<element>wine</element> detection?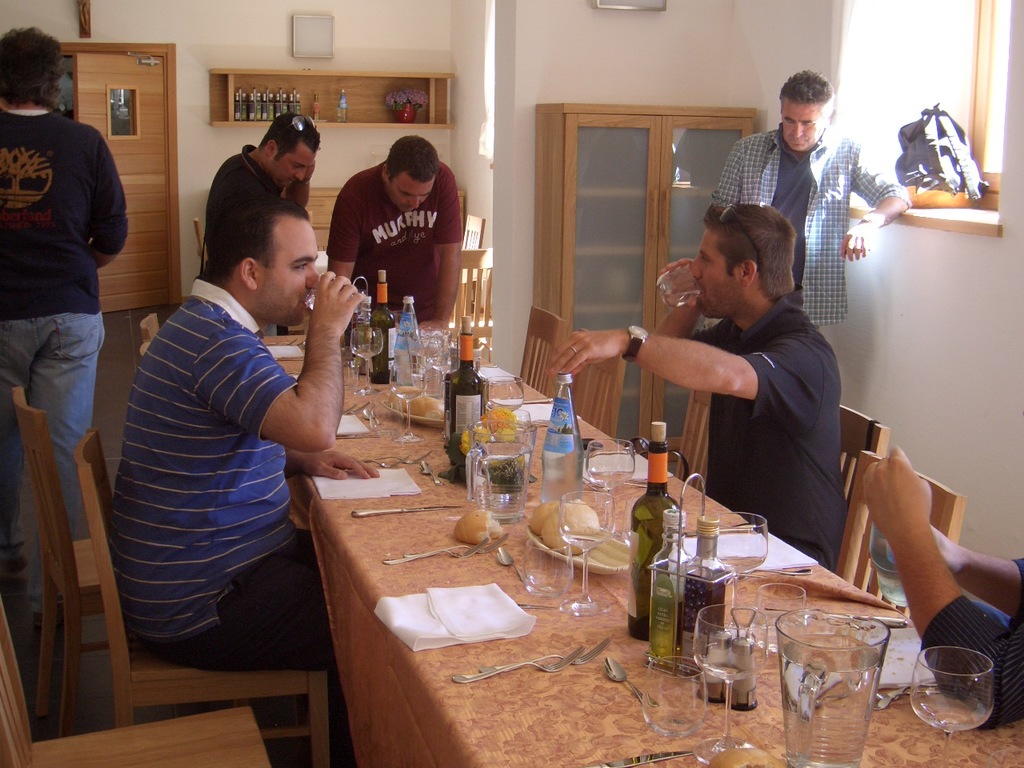
(left=664, top=290, right=700, bottom=305)
